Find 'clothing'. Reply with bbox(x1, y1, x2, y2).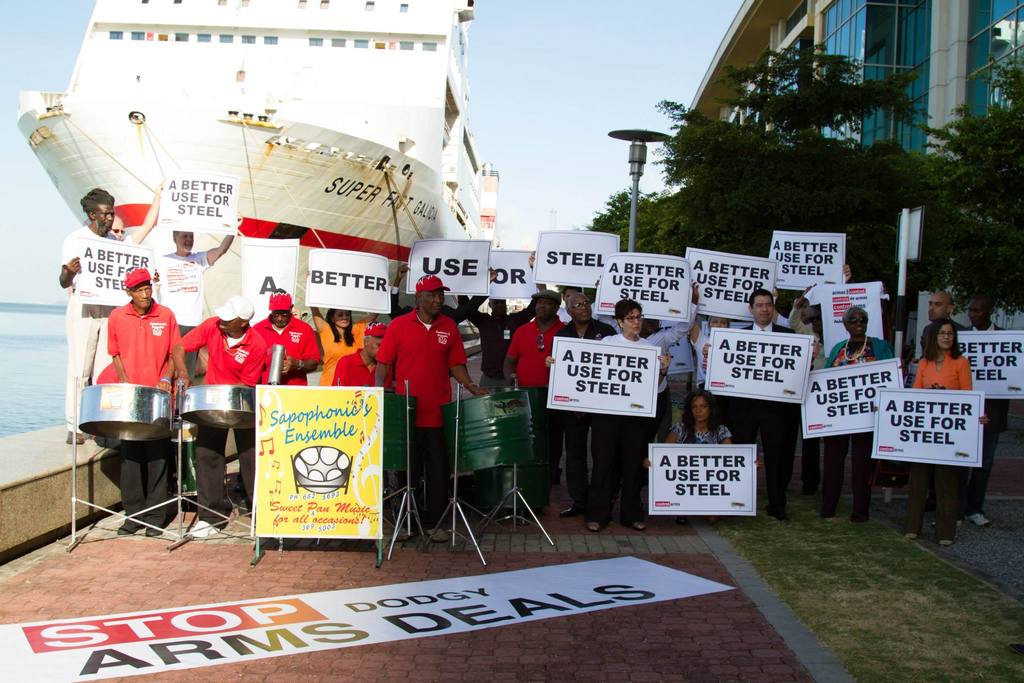
bbox(660, 323, 693, 367).
